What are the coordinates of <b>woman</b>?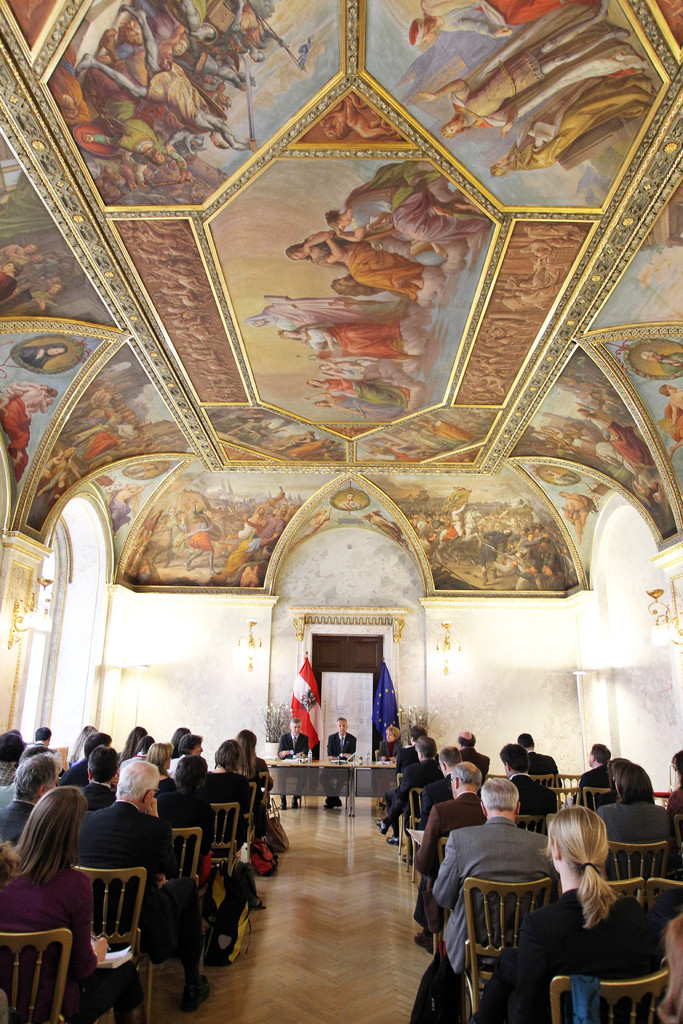
box(0, 244, 37, 264).
